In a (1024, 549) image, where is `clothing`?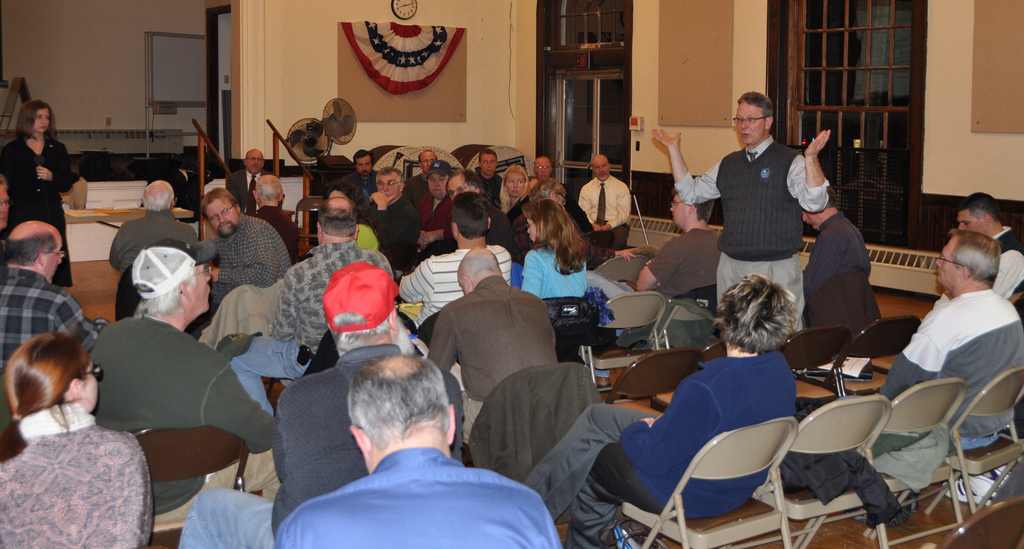
bbox=[113, 307, 297, 520].
